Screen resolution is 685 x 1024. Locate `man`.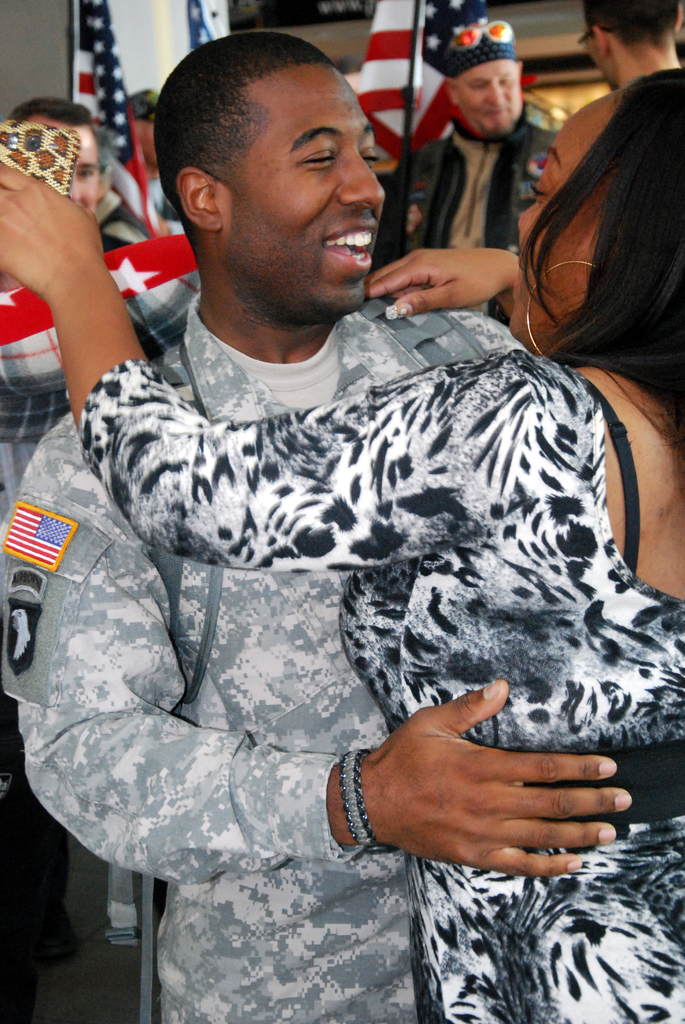
bbox=[0, 32, 642, 1023].
